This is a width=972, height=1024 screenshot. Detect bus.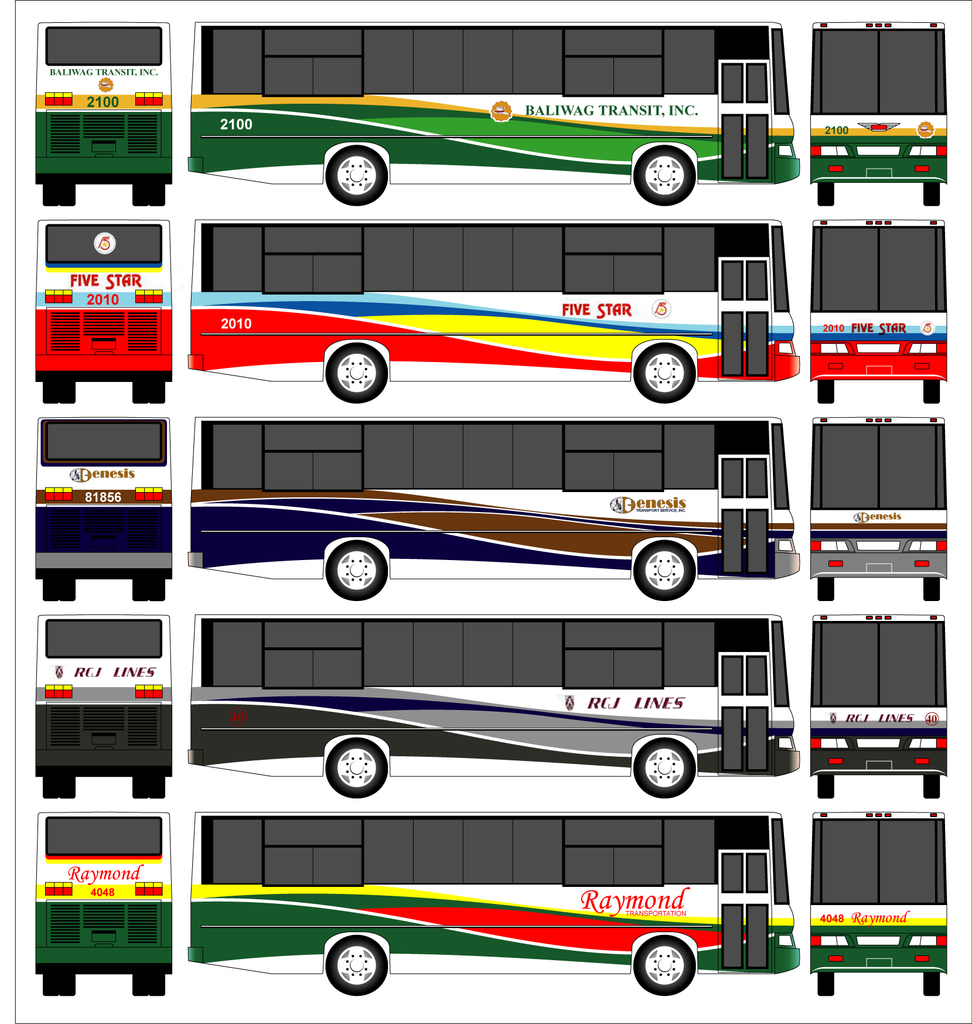
31, 218, 171, 404.
